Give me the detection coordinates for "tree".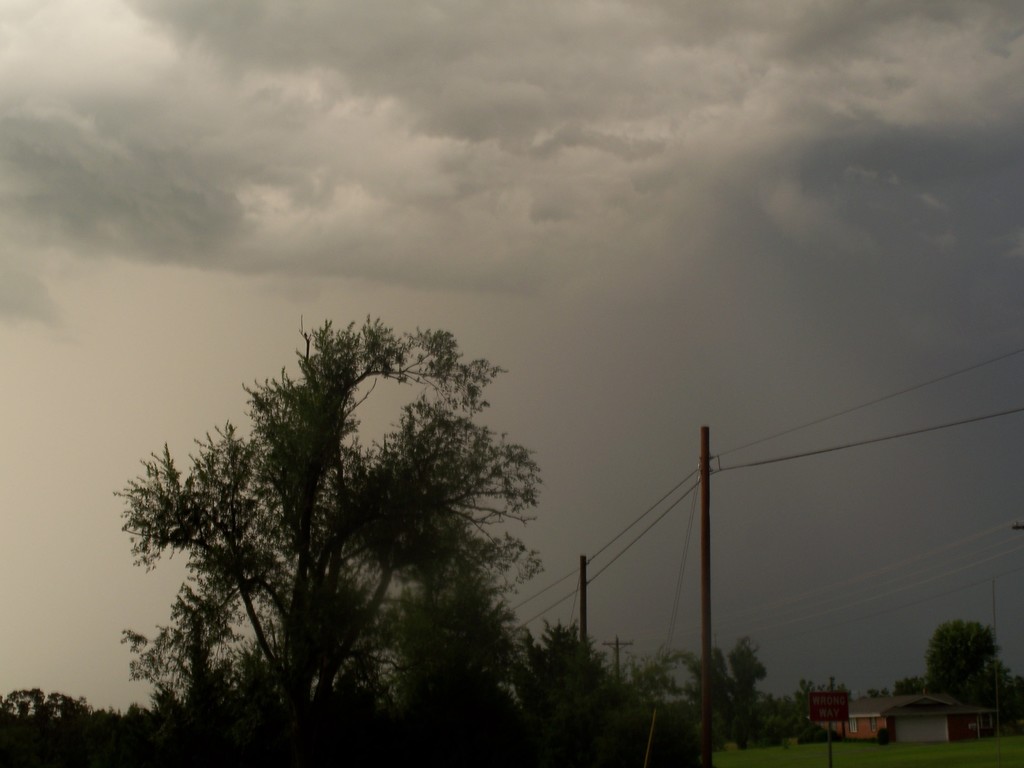
[723, 634, 776, 706].
